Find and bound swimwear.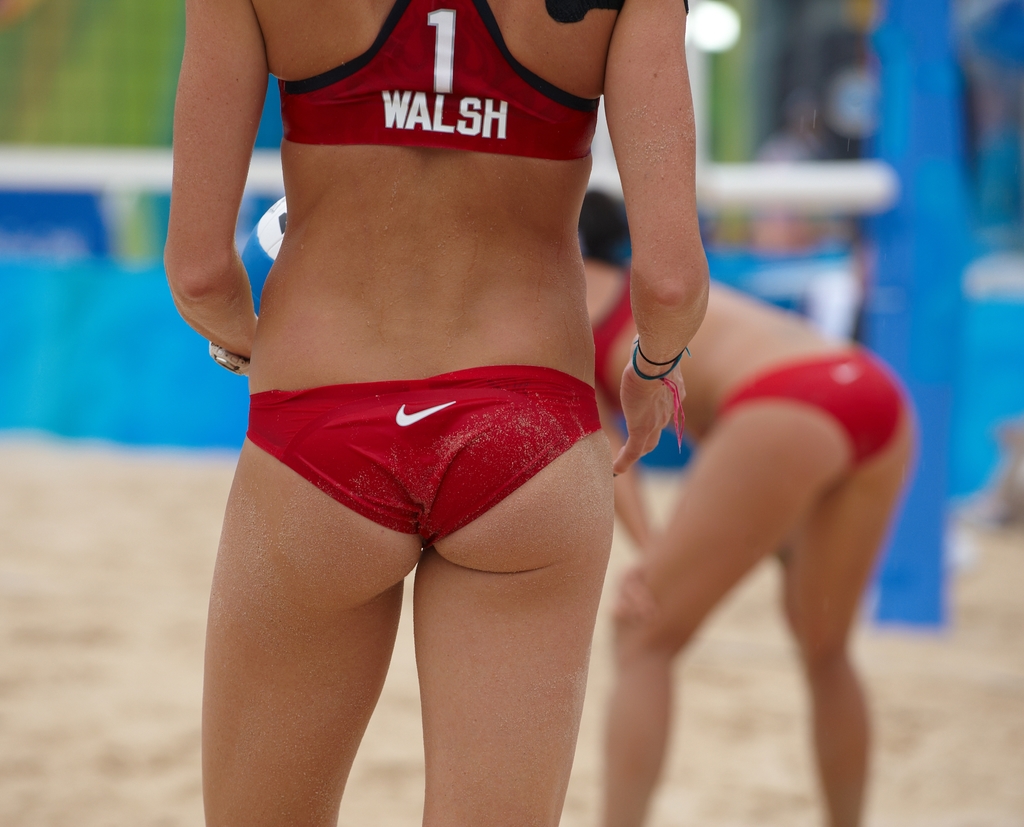
Bound: {"left": 245, "top": 364, "right": 610, "bottom": 556}.
